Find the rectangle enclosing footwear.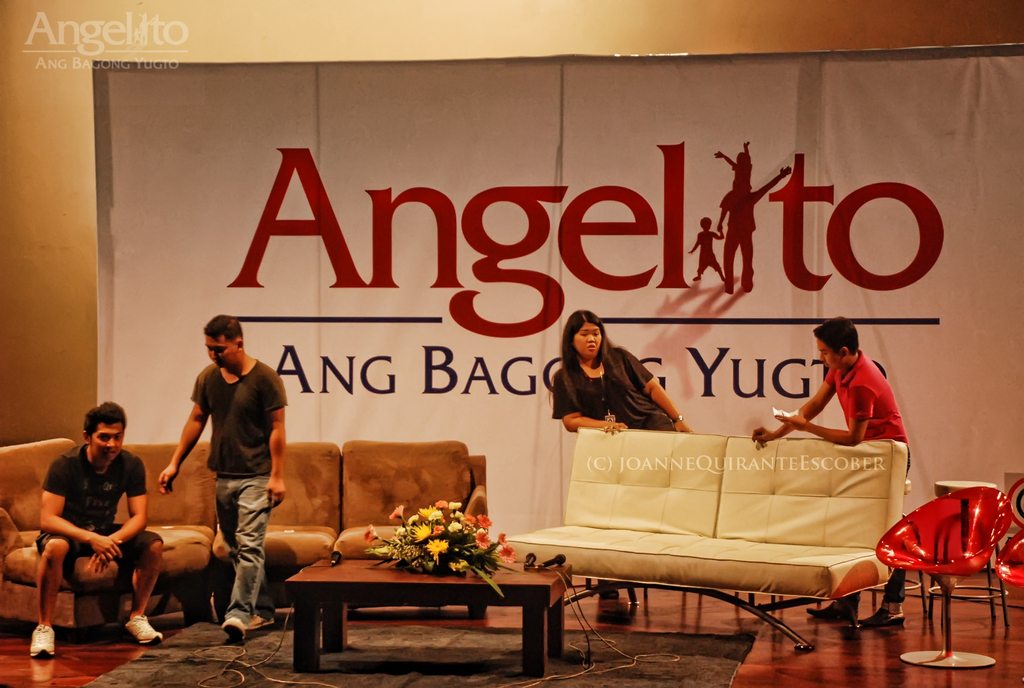
(599,579,618,600).
